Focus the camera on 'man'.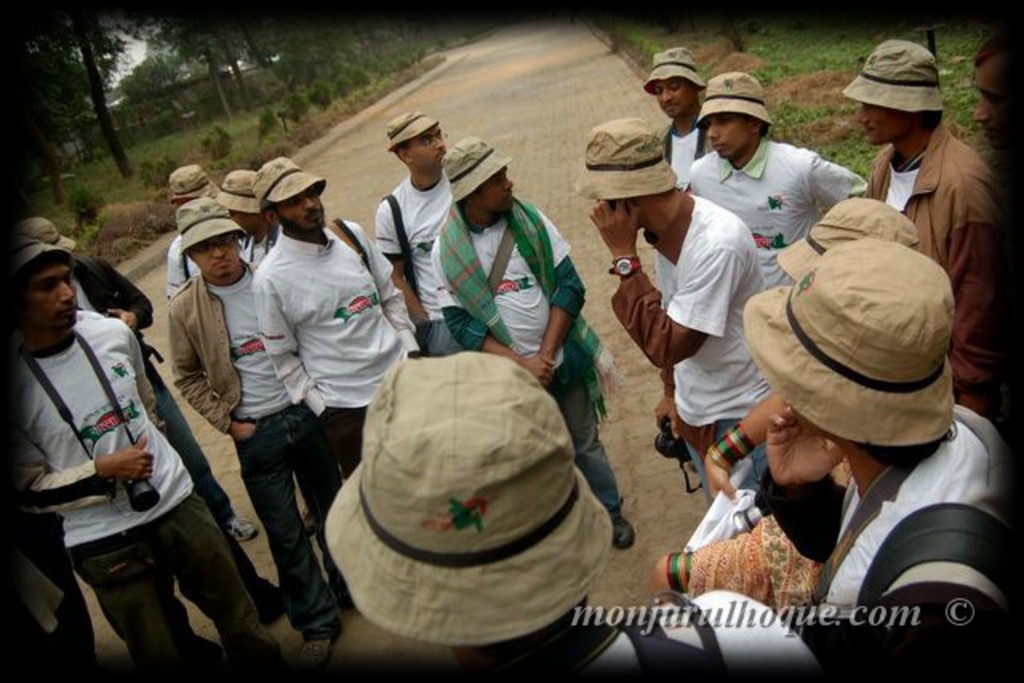
Focus region: [731, 230, 1006, 632].
